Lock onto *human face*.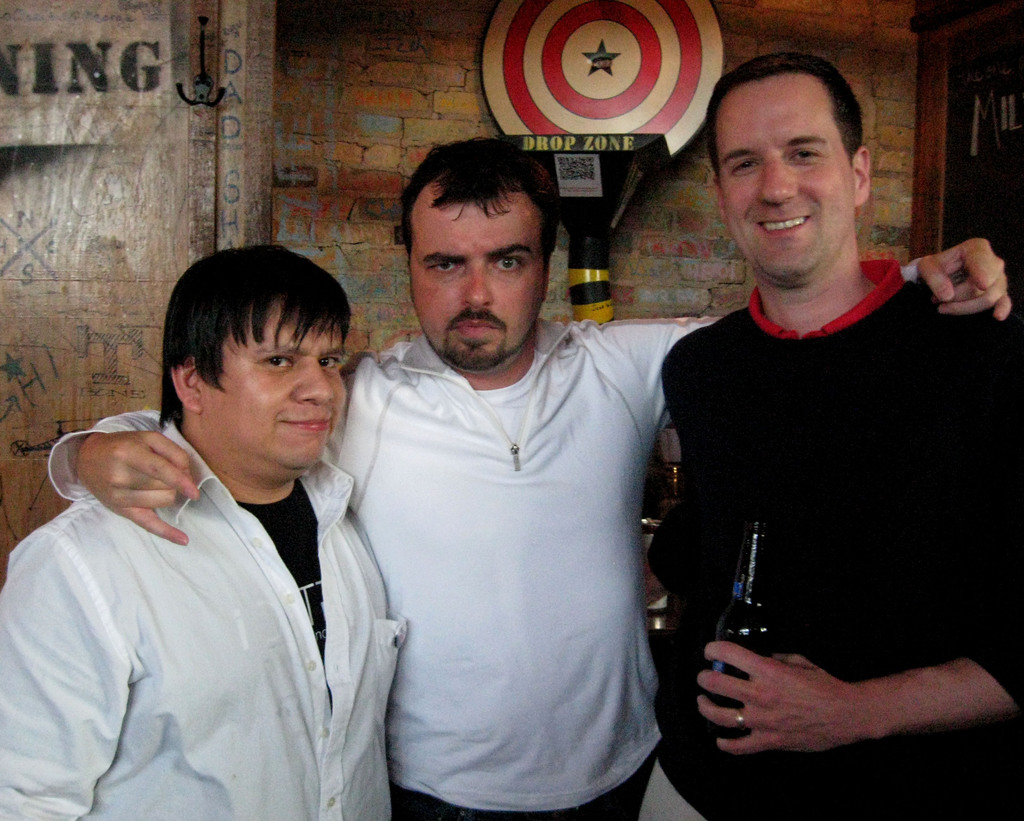
Locked: select_region(204, 315, 346, 472).
